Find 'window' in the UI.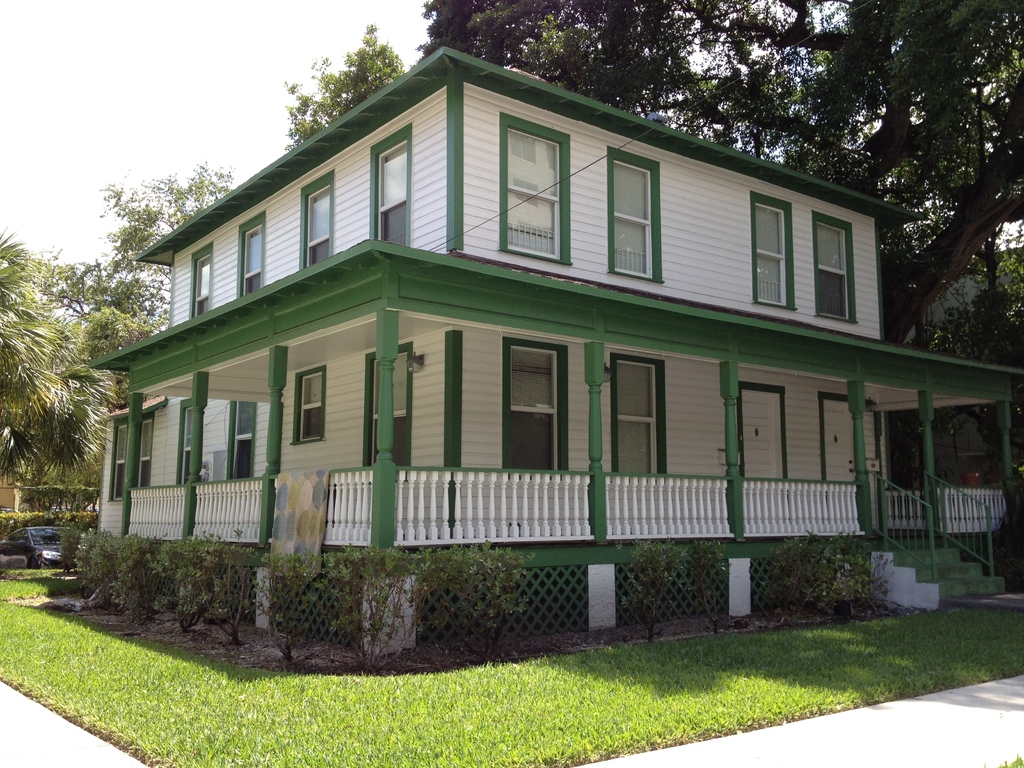
UI element at [left=614, top=357, right=657, bottom=480].
